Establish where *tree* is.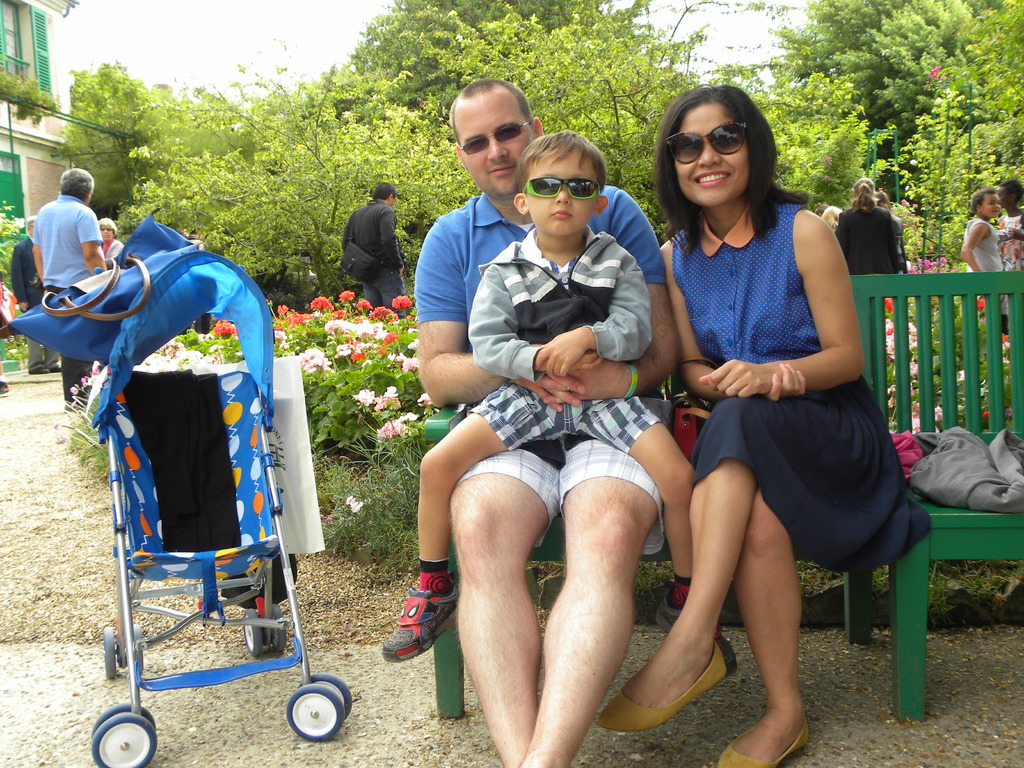
Established at detection(118, 0, 867, 320).
